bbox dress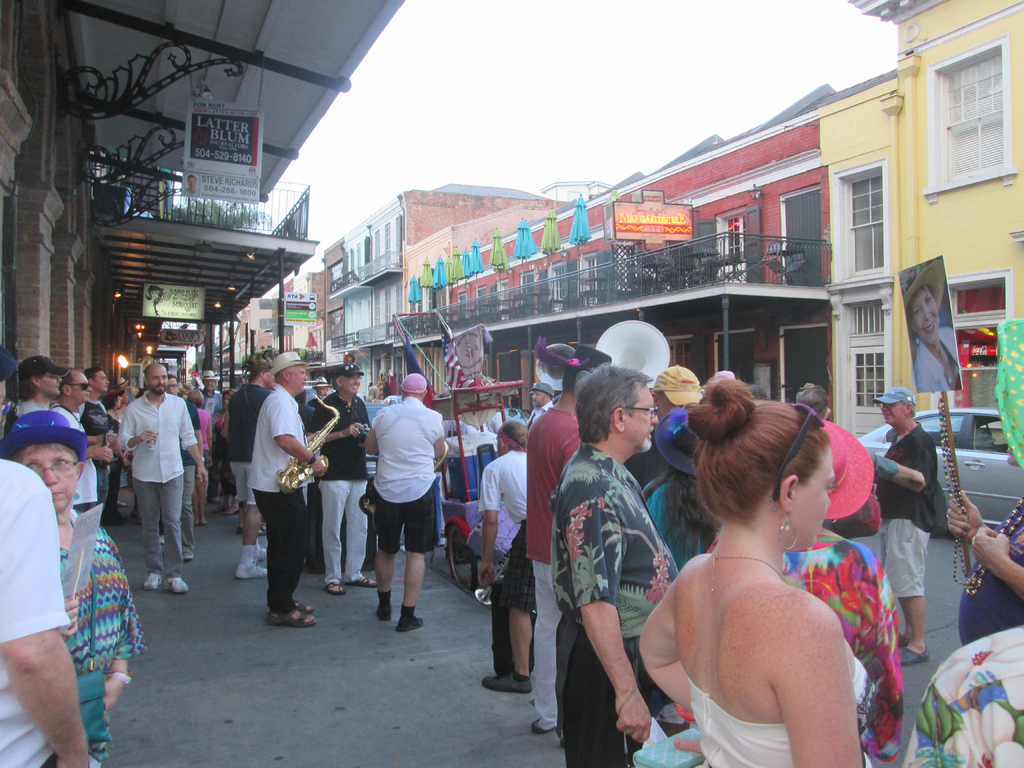
(192,406,212,469)
